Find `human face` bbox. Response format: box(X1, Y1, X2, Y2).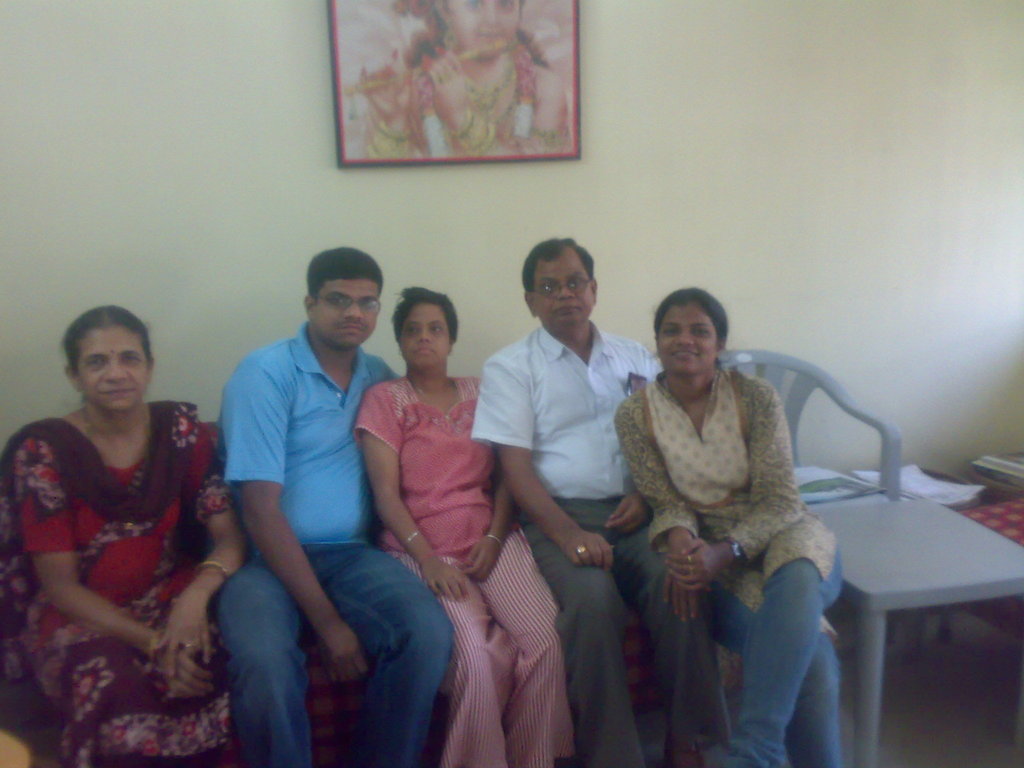
box(80, 327, 149, 410).
